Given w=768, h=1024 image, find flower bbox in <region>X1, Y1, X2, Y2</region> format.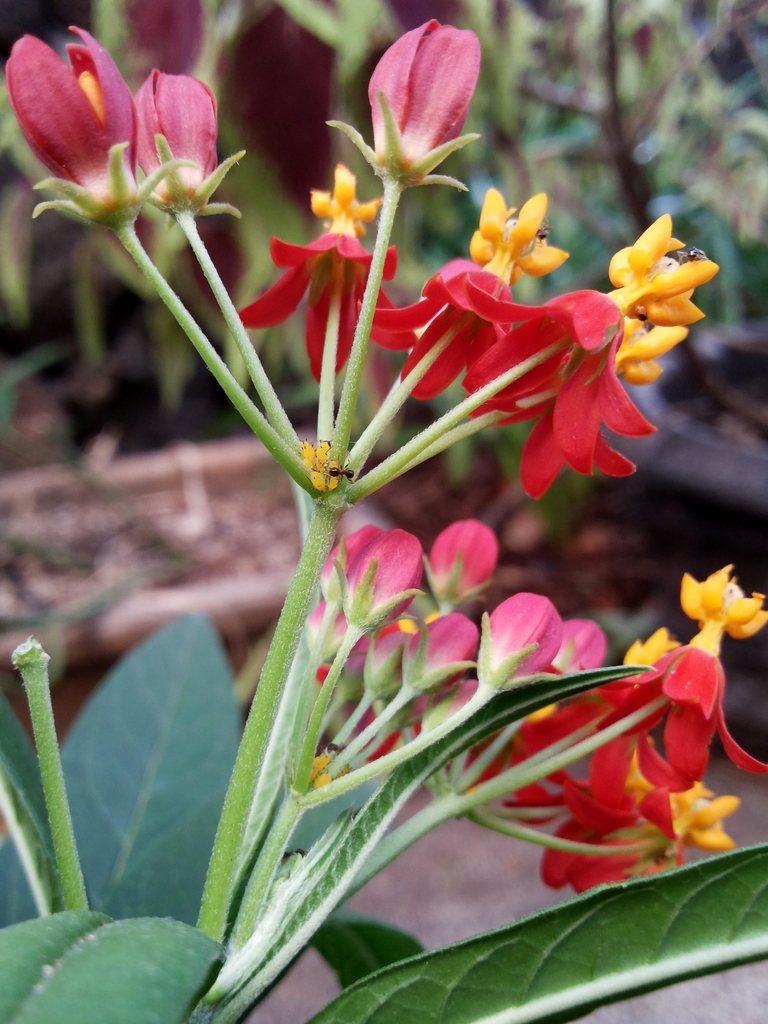
<region>138, 70, 238, 225</region>.
